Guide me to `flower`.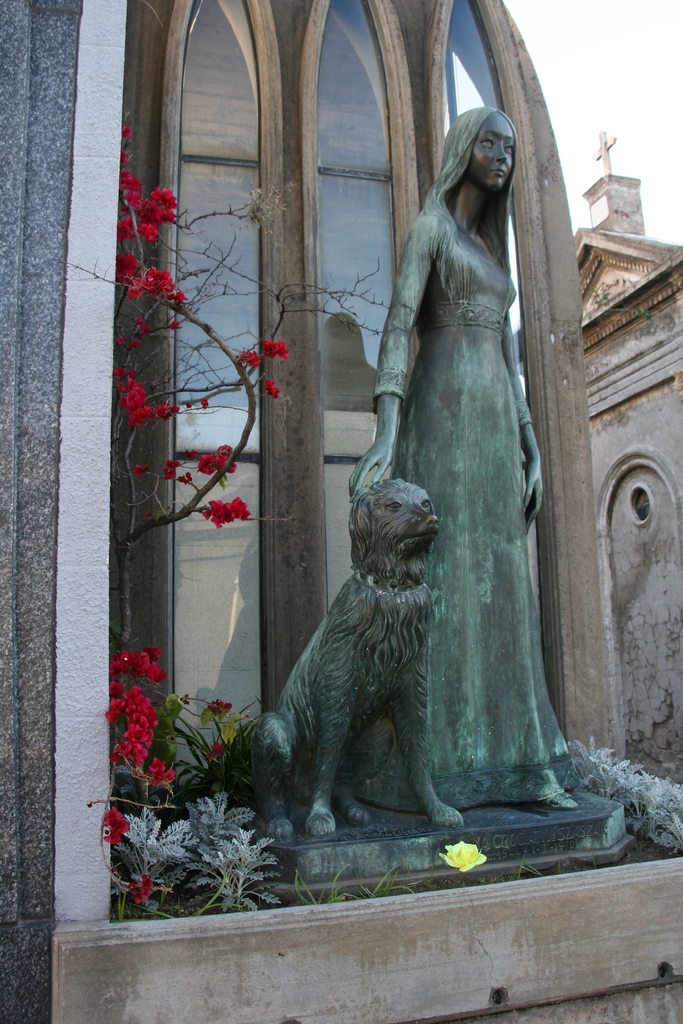
Guidance: [184,469,191,483].
